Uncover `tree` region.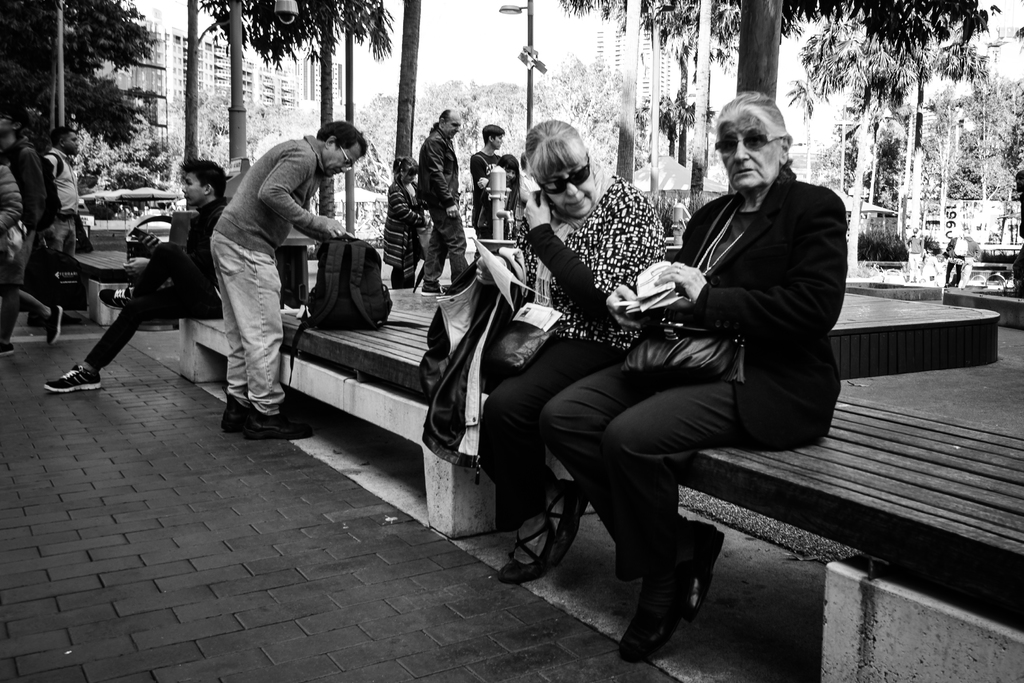
Uncovered: <region>645, 0, 660, 198</region>.
